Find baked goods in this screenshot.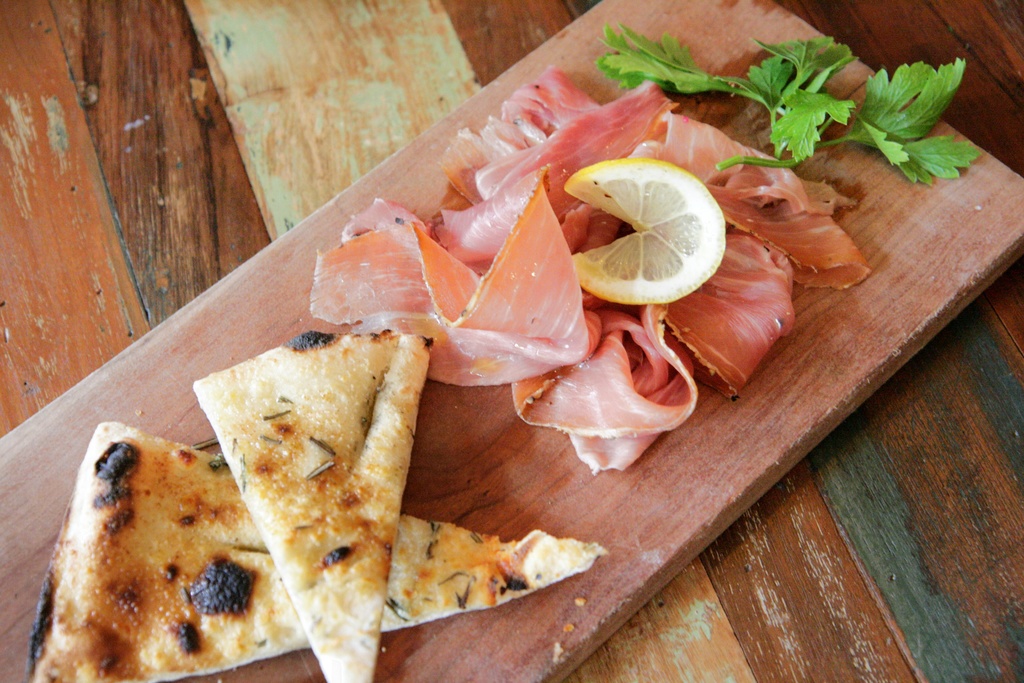
The bounding box for baked goods is detection(22, 418, 604, 682).
